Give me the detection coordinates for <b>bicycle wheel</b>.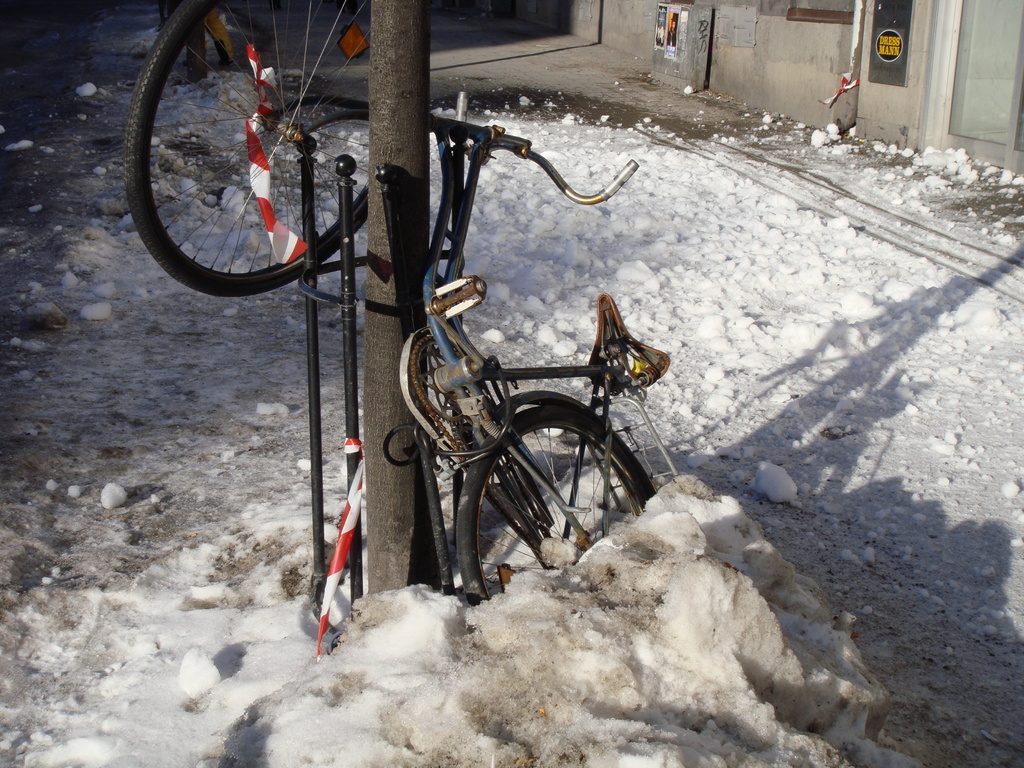
x1=461, y1=409, x2=648, y2=610.
